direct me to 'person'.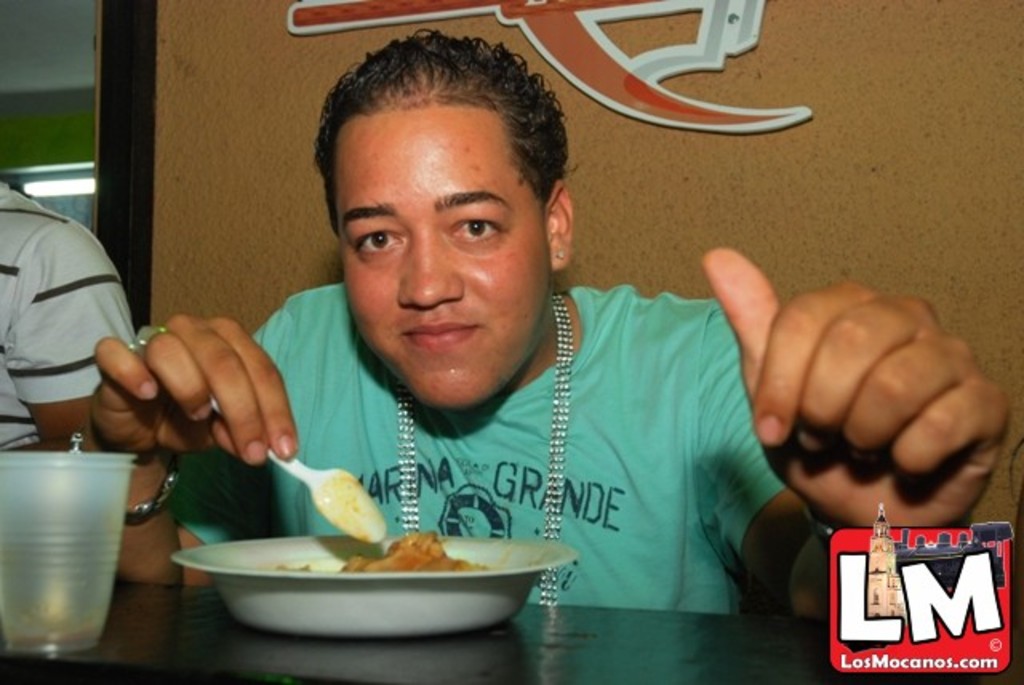
Direction: locate(2, 168, 130, 459).
